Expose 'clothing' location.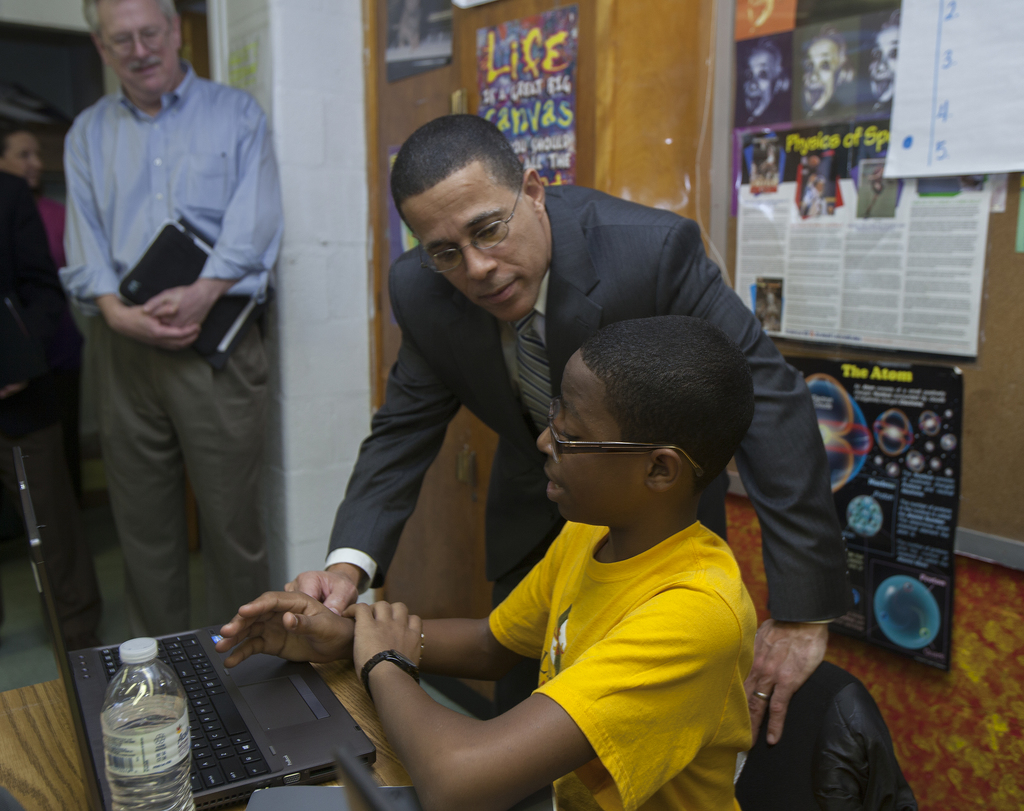
Exposed at bbox(53, 66, 283, 642).
